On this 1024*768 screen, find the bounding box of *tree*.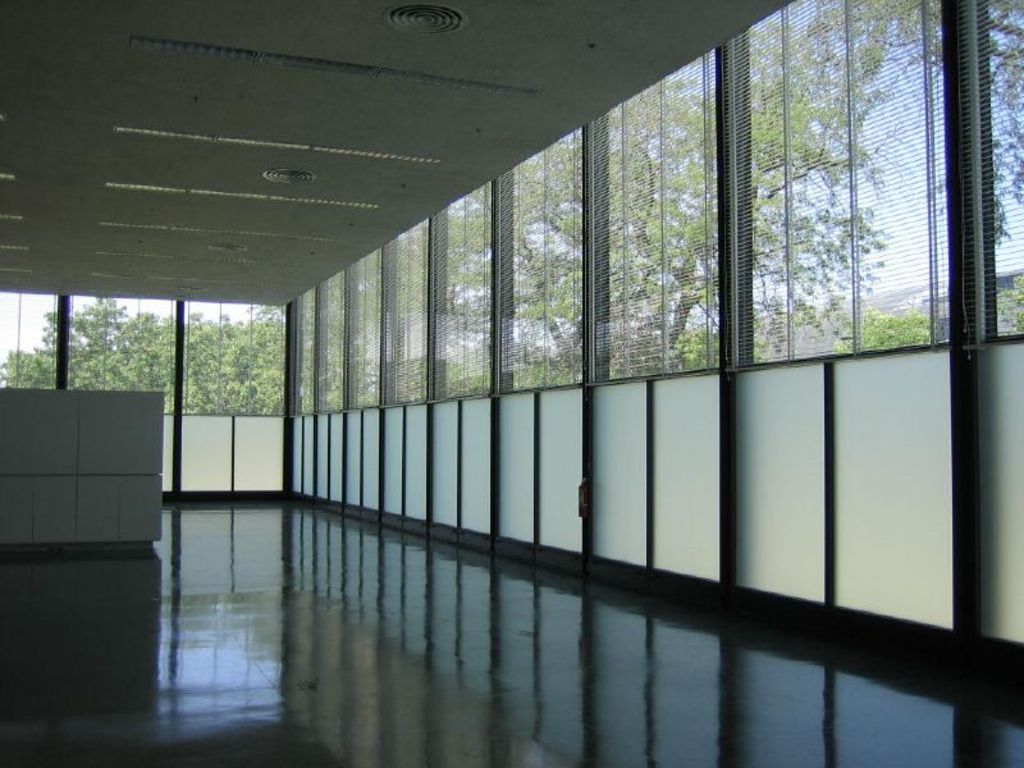
Bounding box: pyautogui.locateOnScreen(169, 303, 283, 417).
